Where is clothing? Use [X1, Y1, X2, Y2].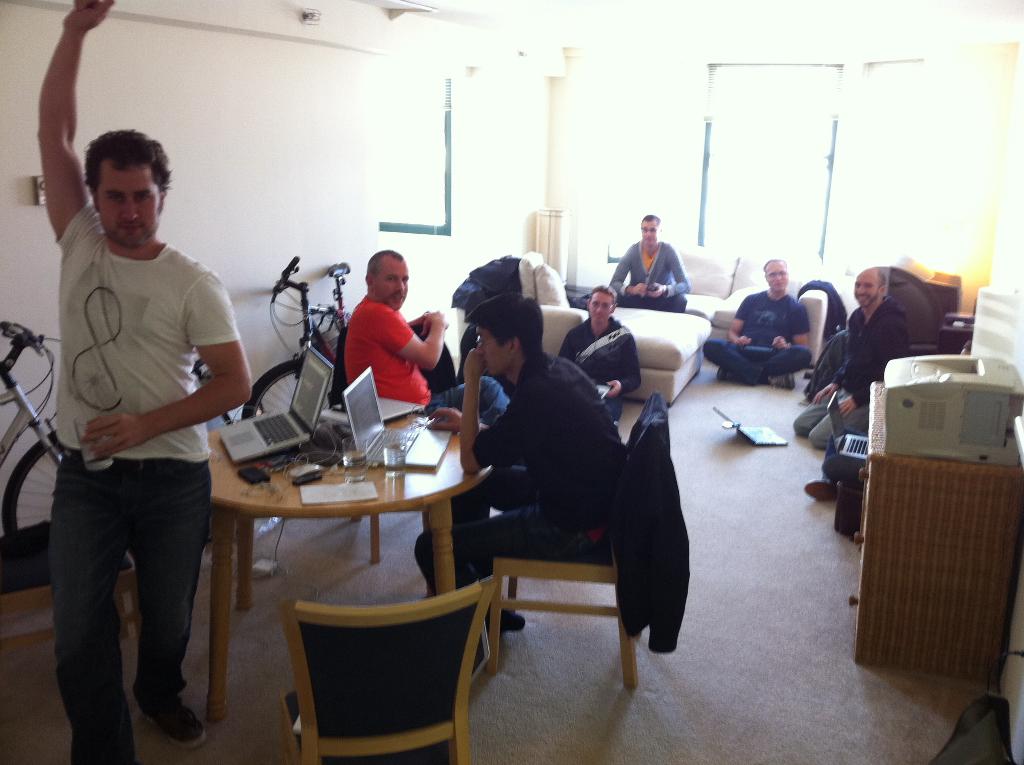
[52, 198, 240, 764].
